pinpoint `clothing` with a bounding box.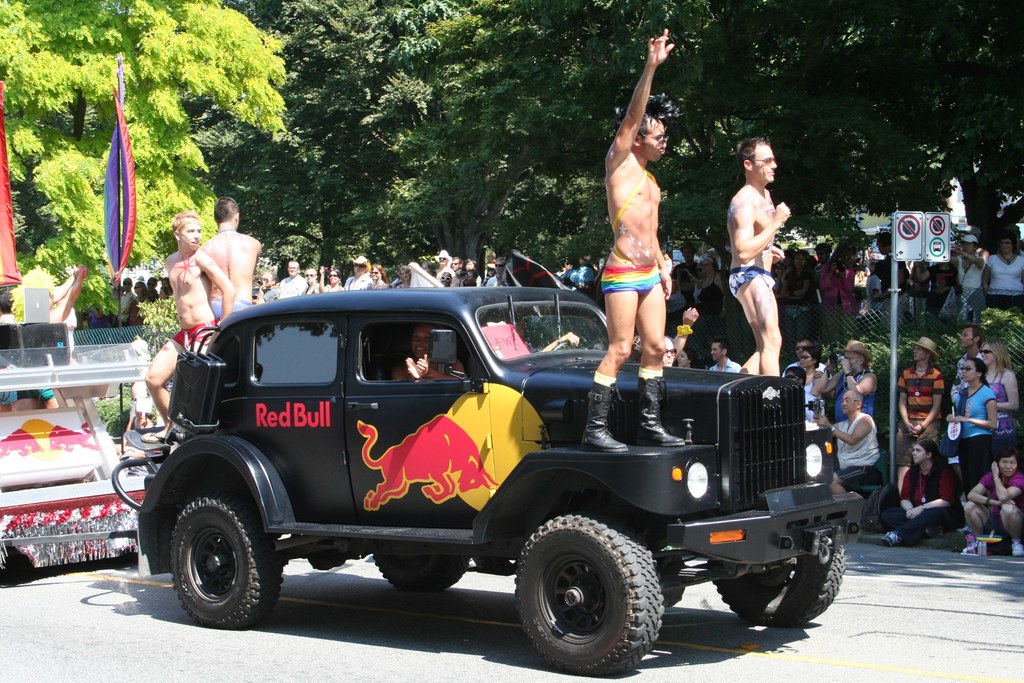
(484, 276, 513, 290).
